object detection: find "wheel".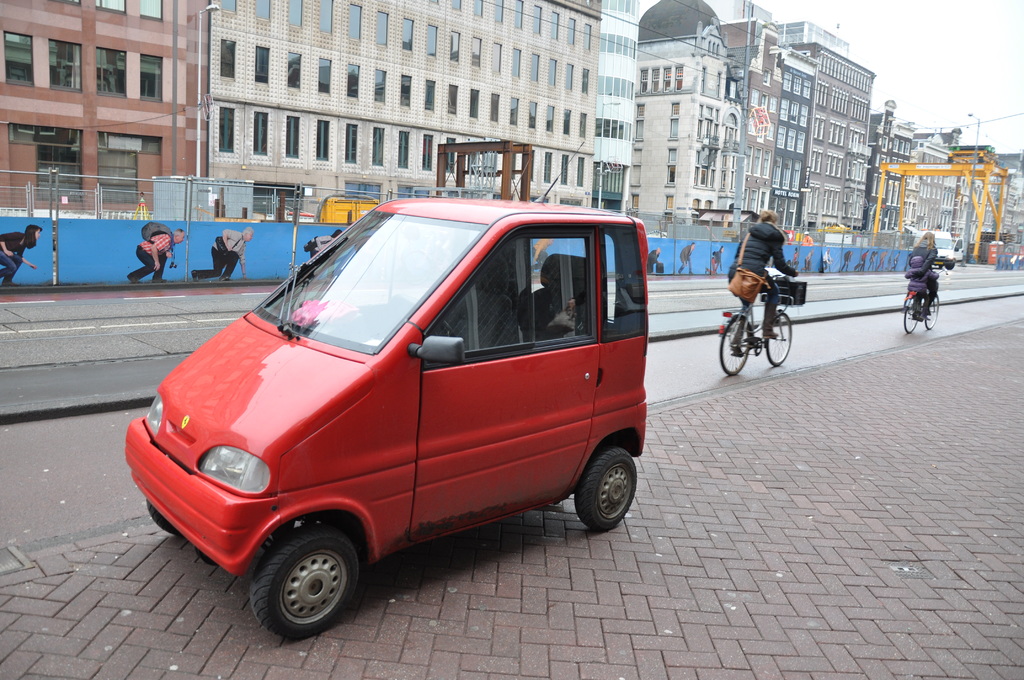
904:297:922:334.
